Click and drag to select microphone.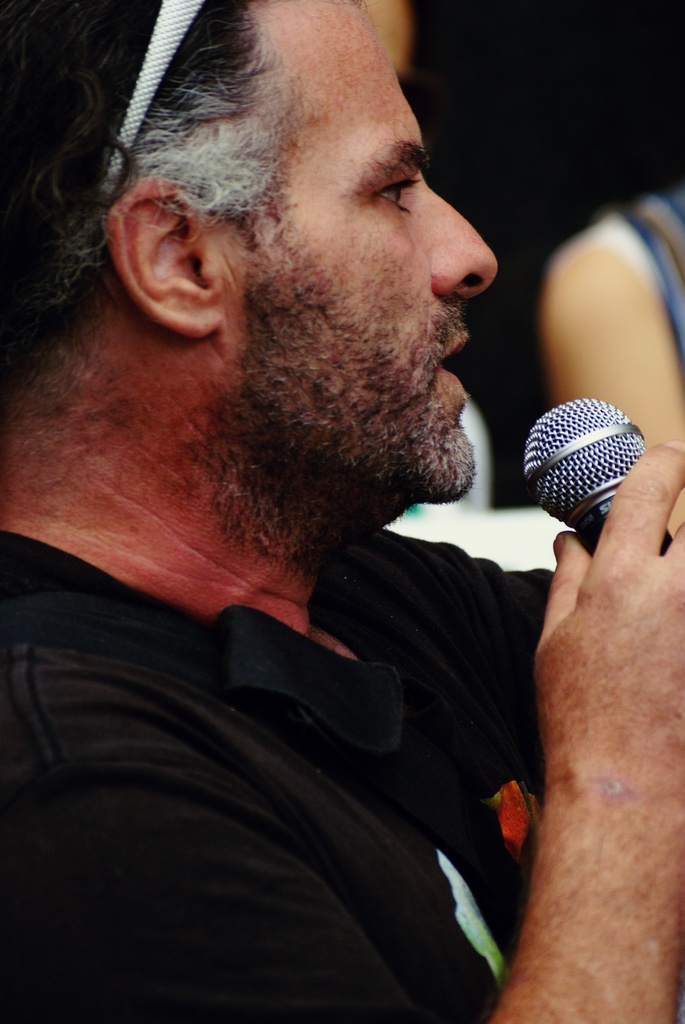
Selection: [left=522, top=394, right=672, bottom=549].
